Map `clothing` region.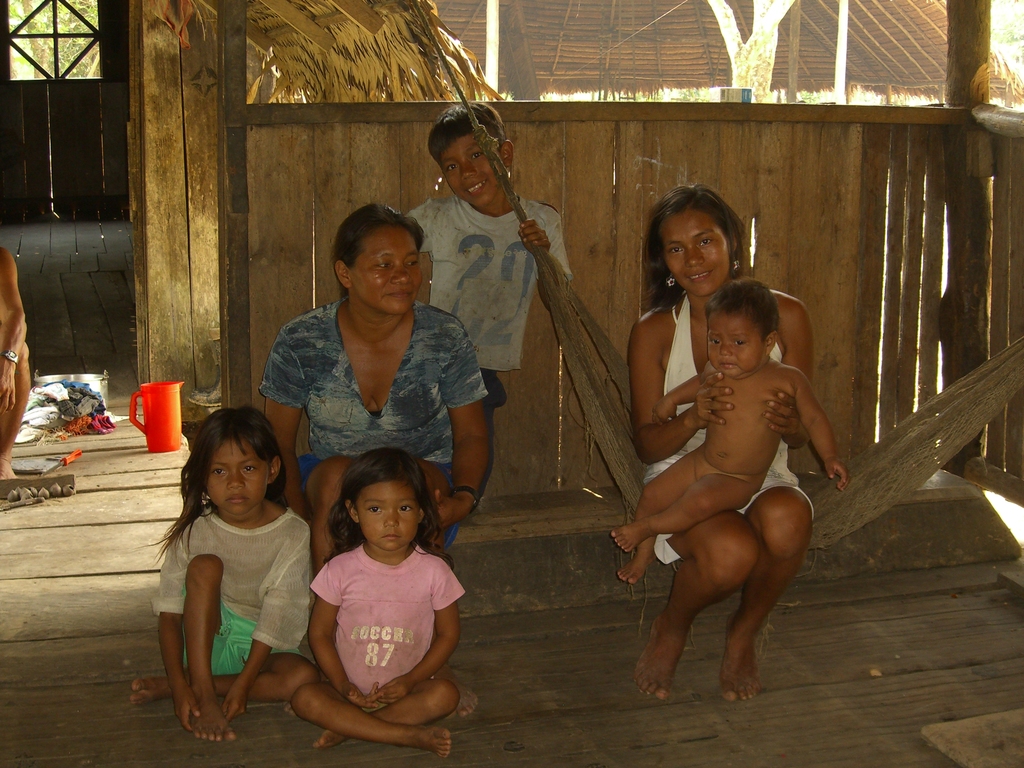
Mapped to box=[393, 198, 566, 417].
